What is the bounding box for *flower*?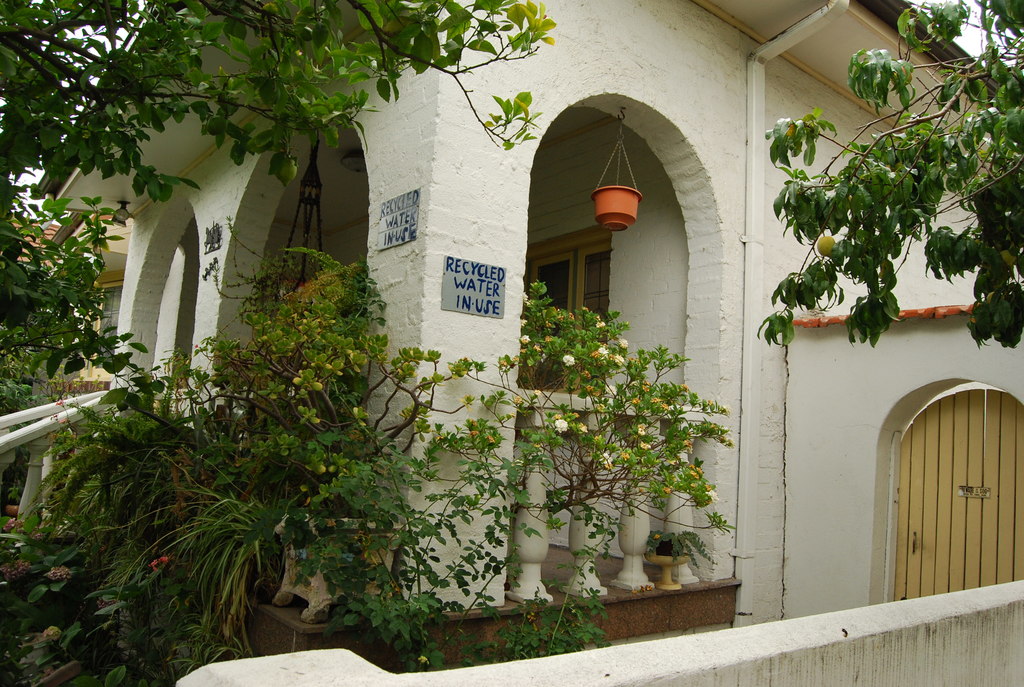
l=600, t=344, r=607, b=359.
